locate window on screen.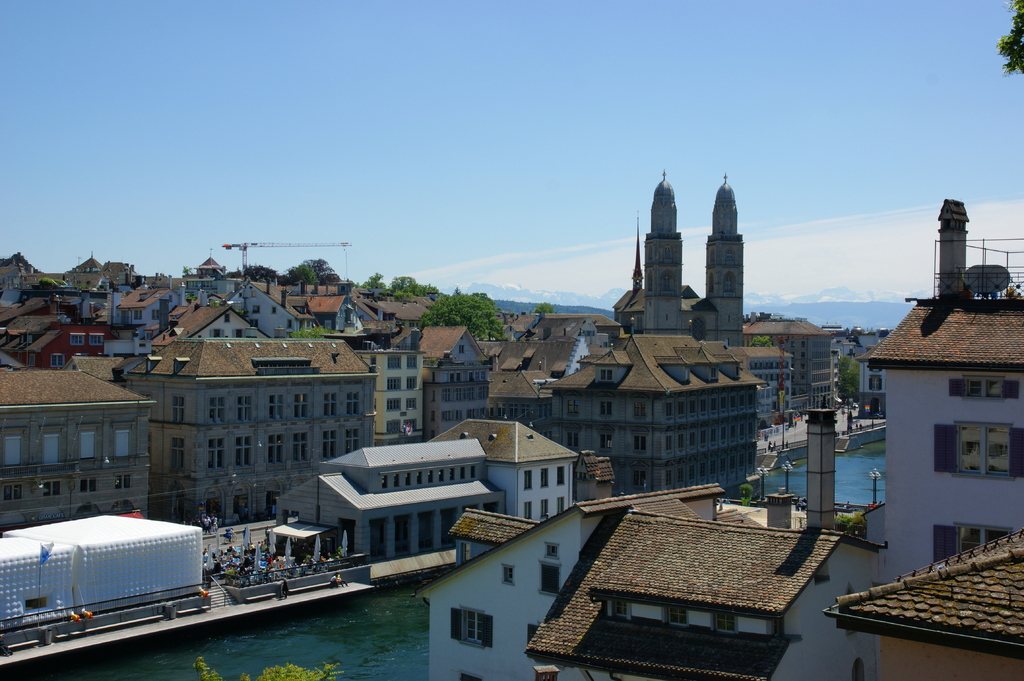
On screen at x1=522 y1=501 x2=533 y2=519.
